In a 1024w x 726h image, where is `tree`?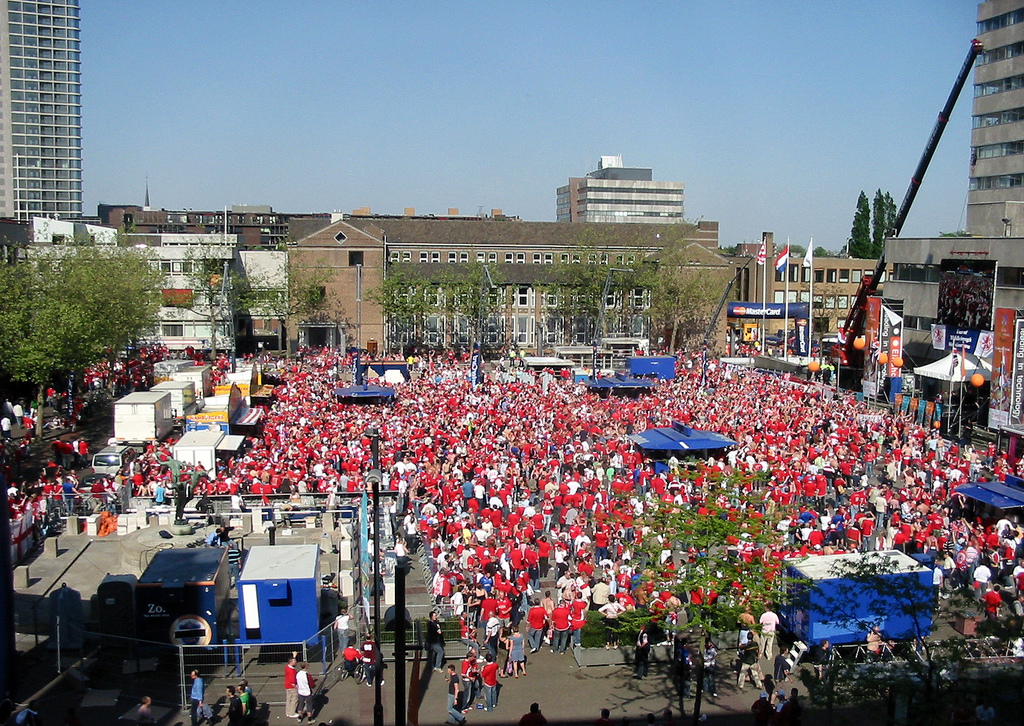
x1=178, y1=234, x2=254, y2=361.
